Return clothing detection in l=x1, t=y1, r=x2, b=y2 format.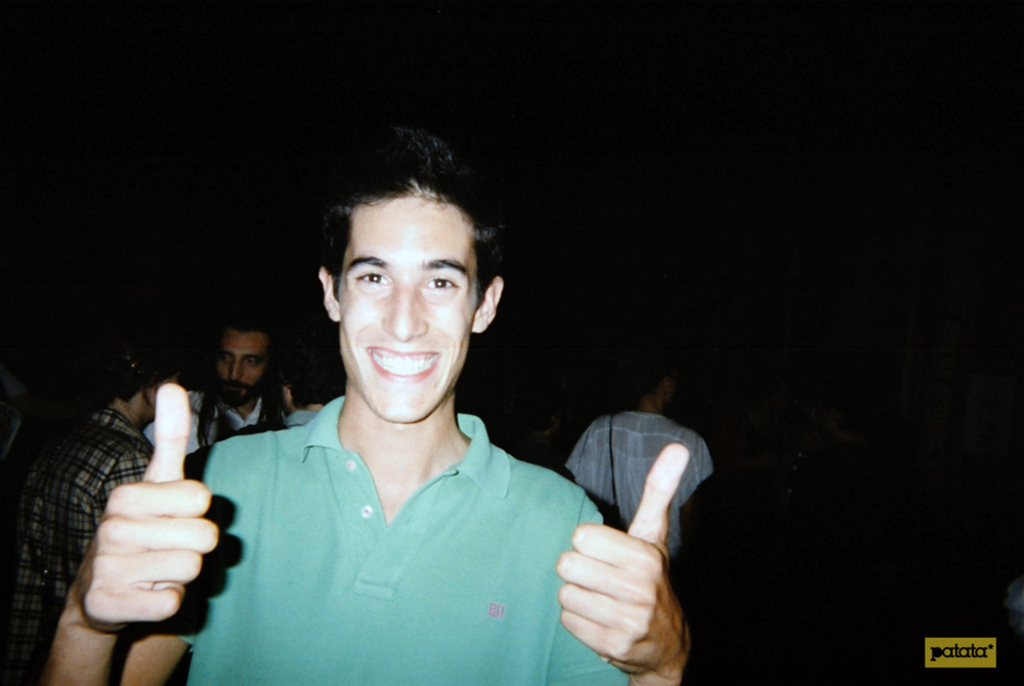
l=19, t=406, r=166, b=681.
